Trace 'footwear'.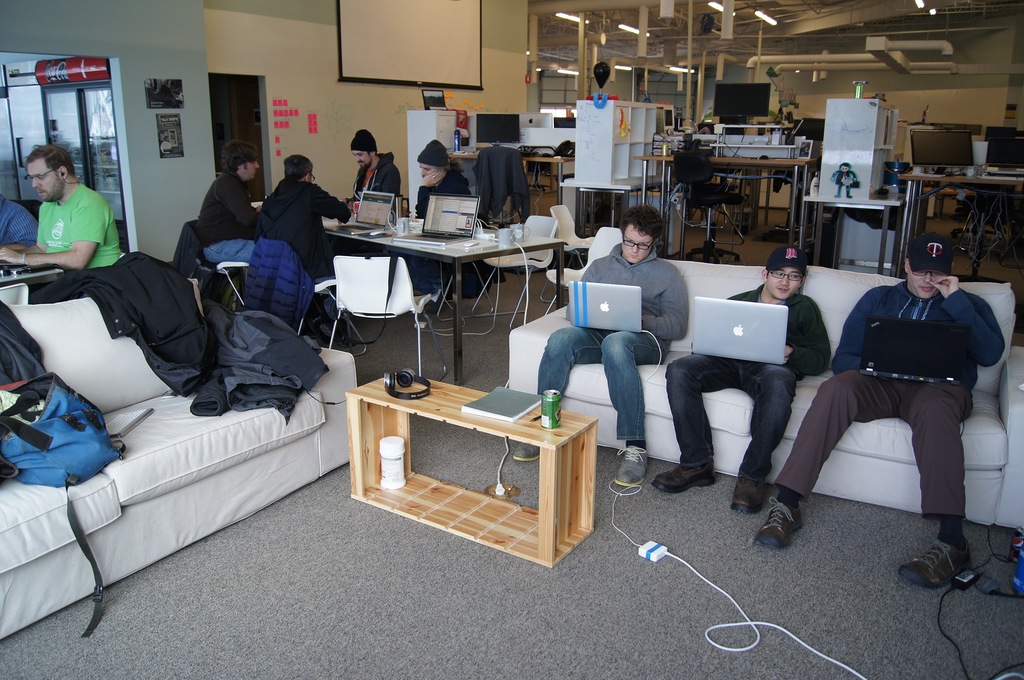
Traced to locate(728, 465, 772, 518).
